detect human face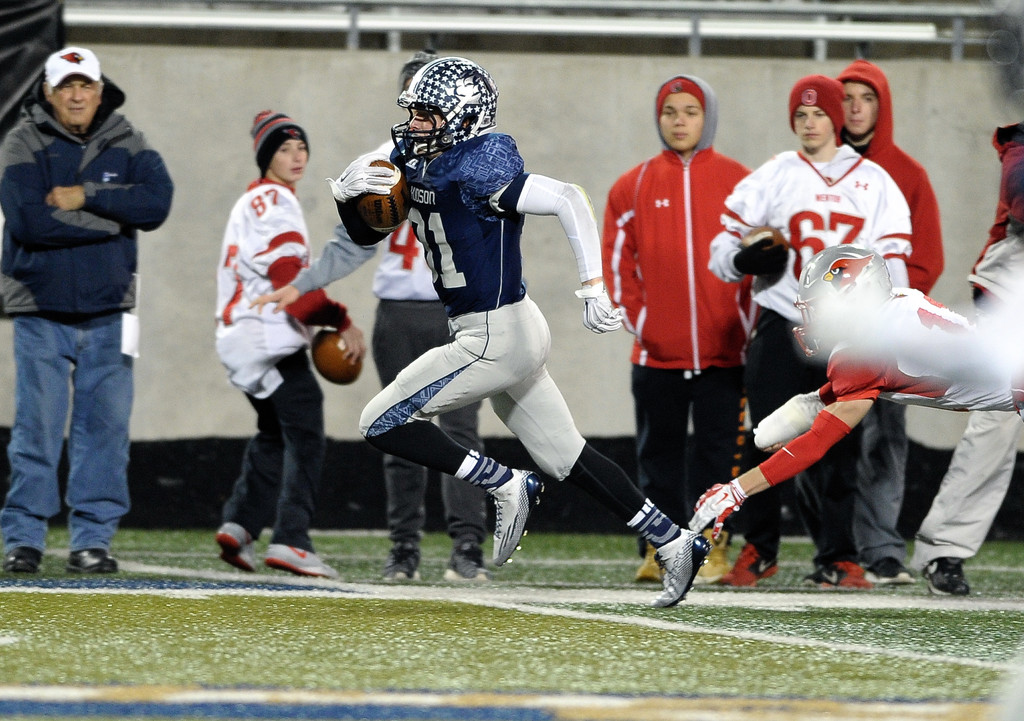
[left=794, top=106, right=834, bottom=147]
